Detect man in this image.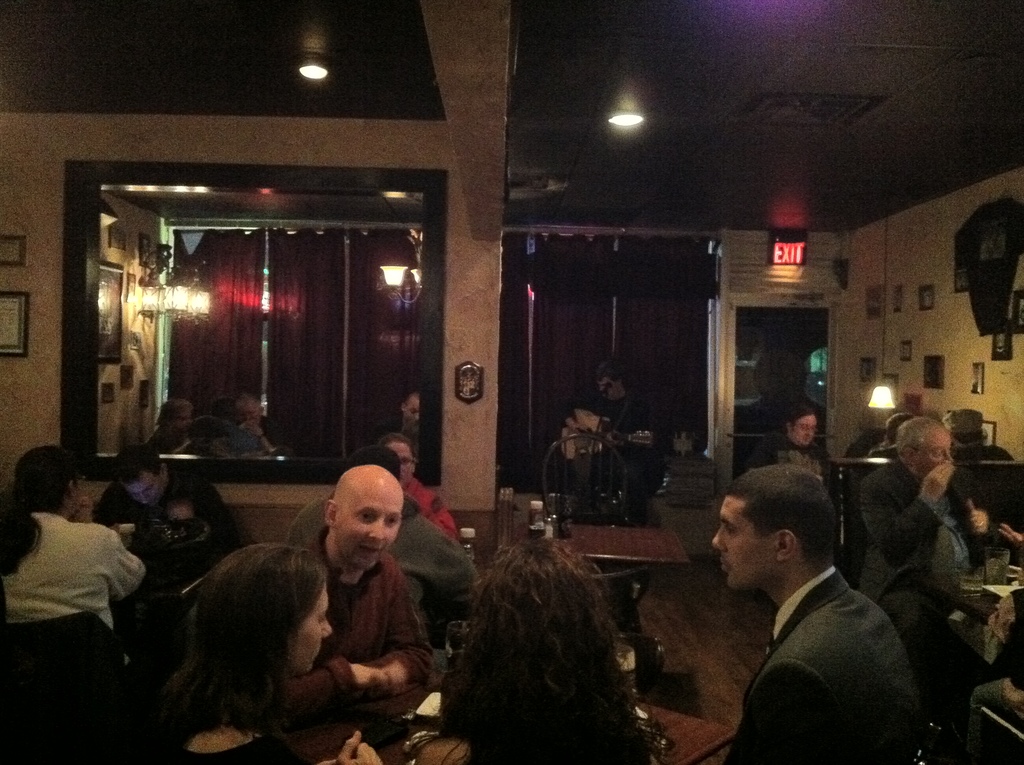
Detection: (150,394,212,453).
